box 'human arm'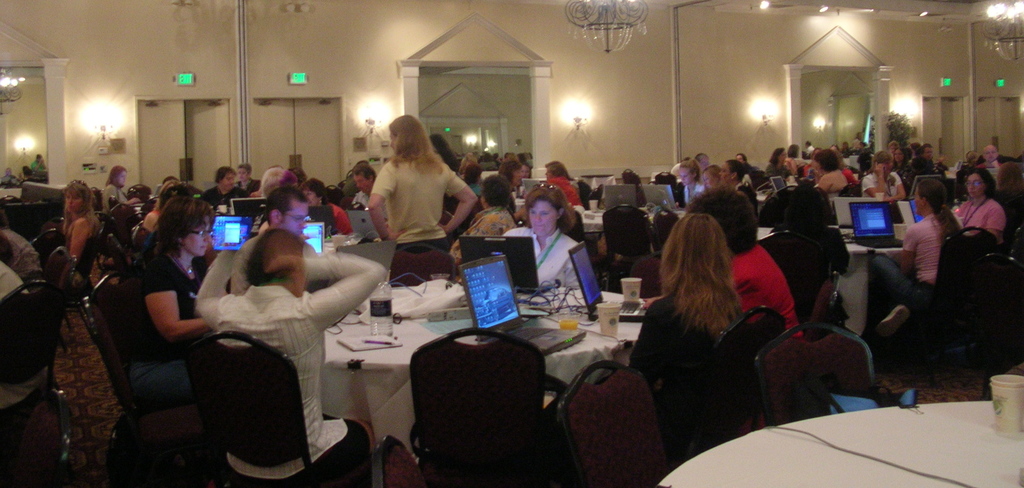
{"left": 296, "top": 247, "right": 393, "bottom": 333}
